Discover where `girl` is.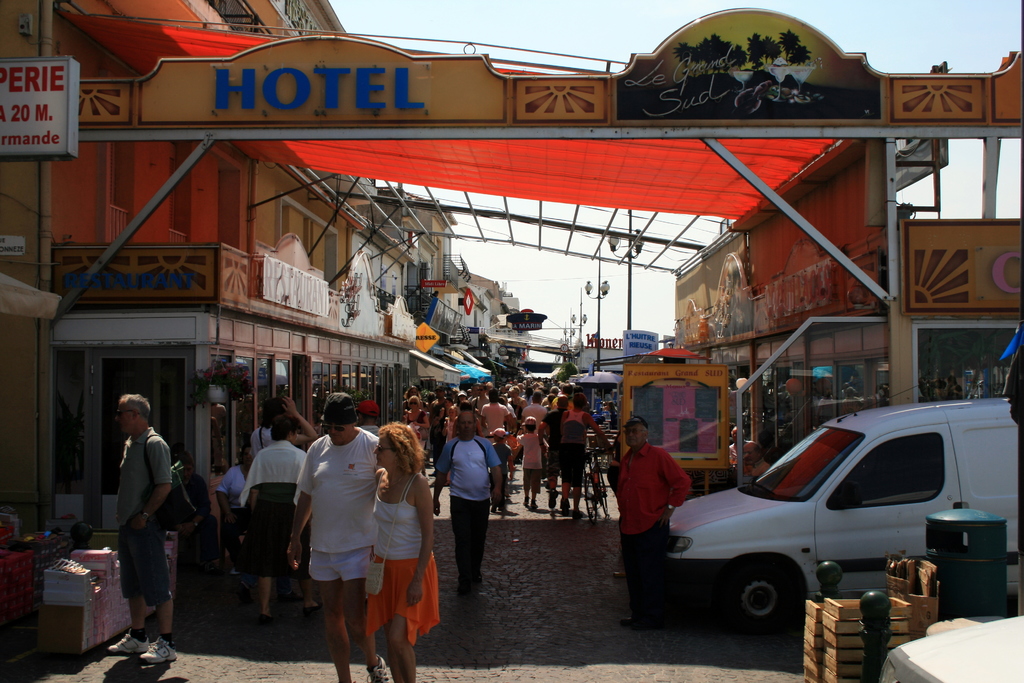
Discovered at x1=368, y1=420, x2=436, y2=682.
